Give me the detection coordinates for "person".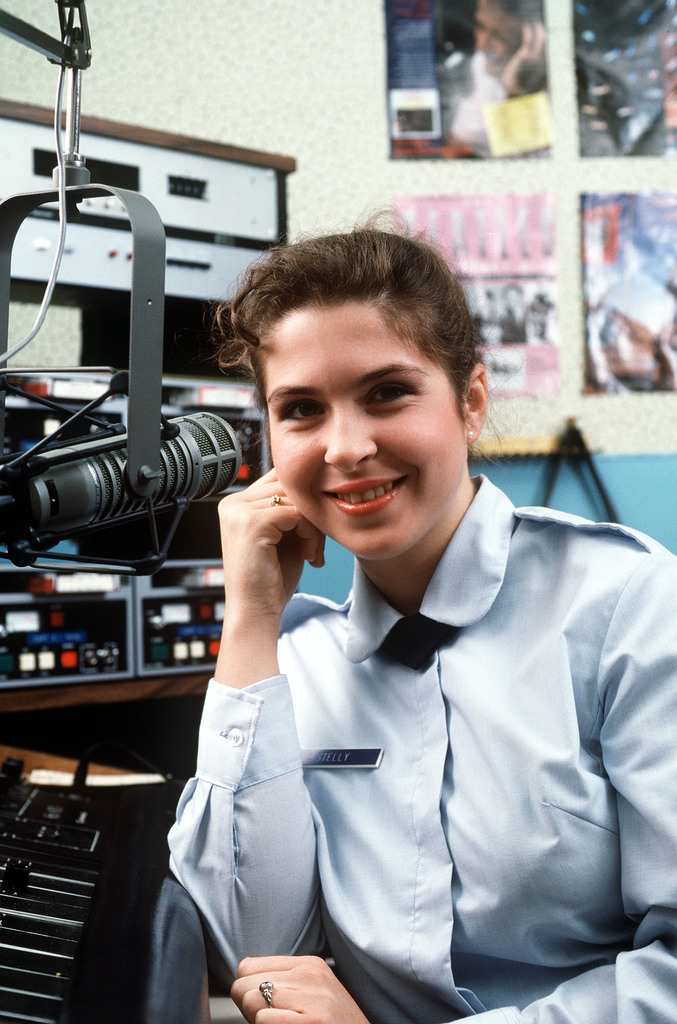
rect(437, 0, 548, 159).
